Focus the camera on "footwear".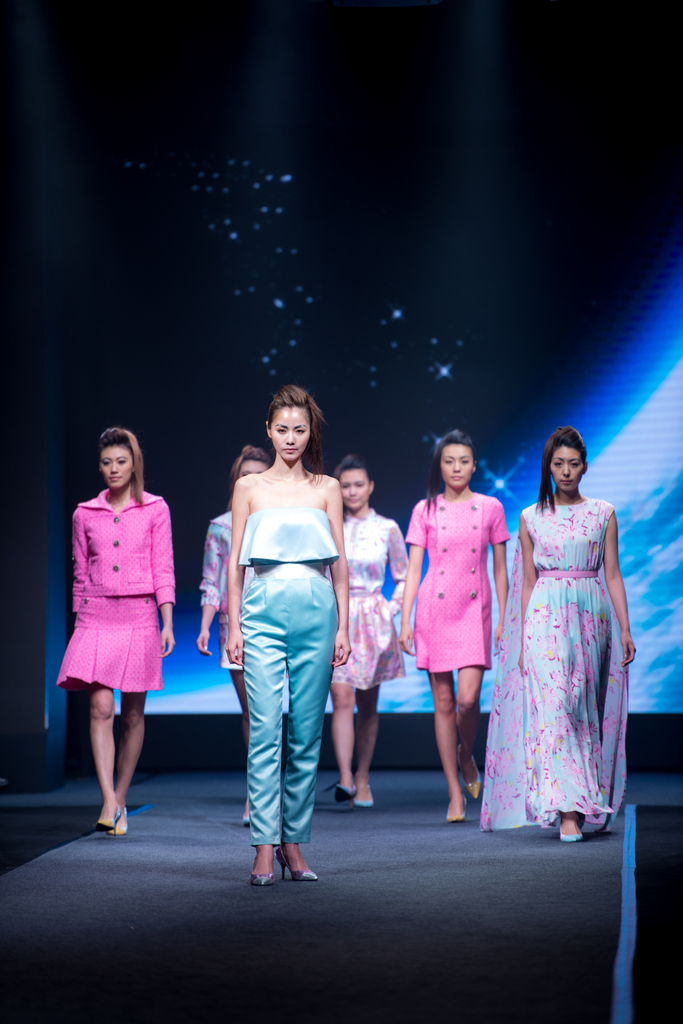
Focus region: 108:817:134:838.
